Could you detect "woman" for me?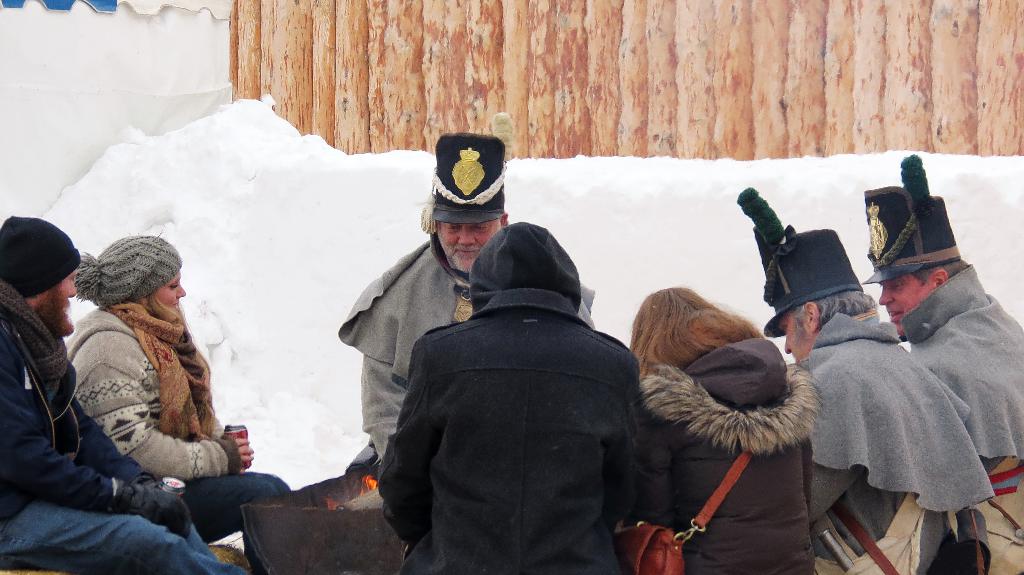
Detection result: {"left": 623, "top": 283, "right": 820, "bottom": 574}.
